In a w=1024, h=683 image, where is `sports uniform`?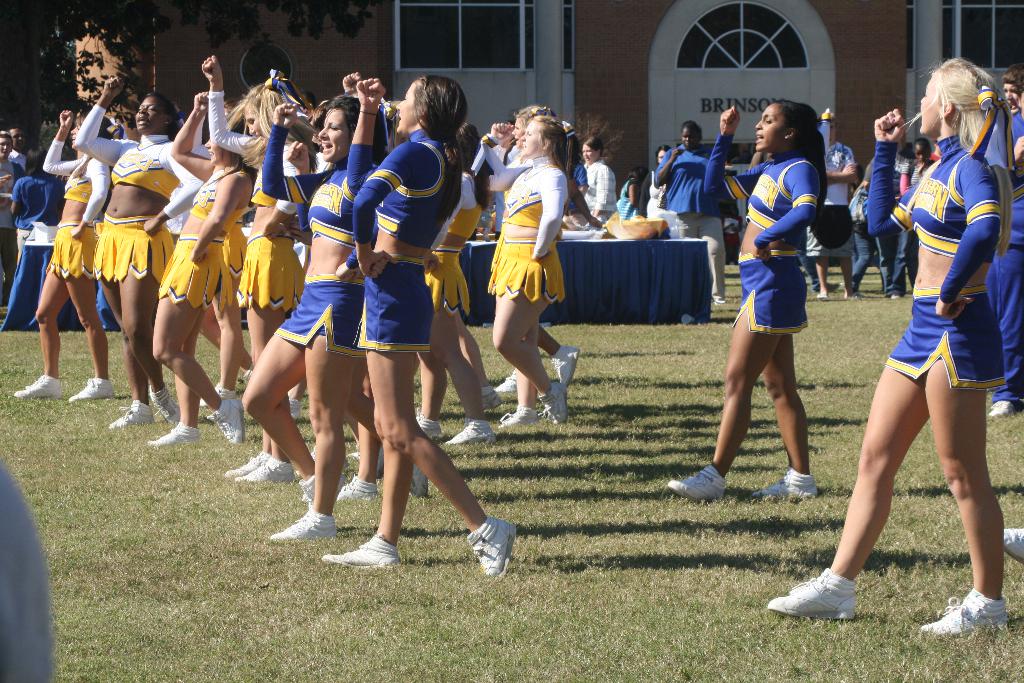
bbox(345, 122, 460, 360).
